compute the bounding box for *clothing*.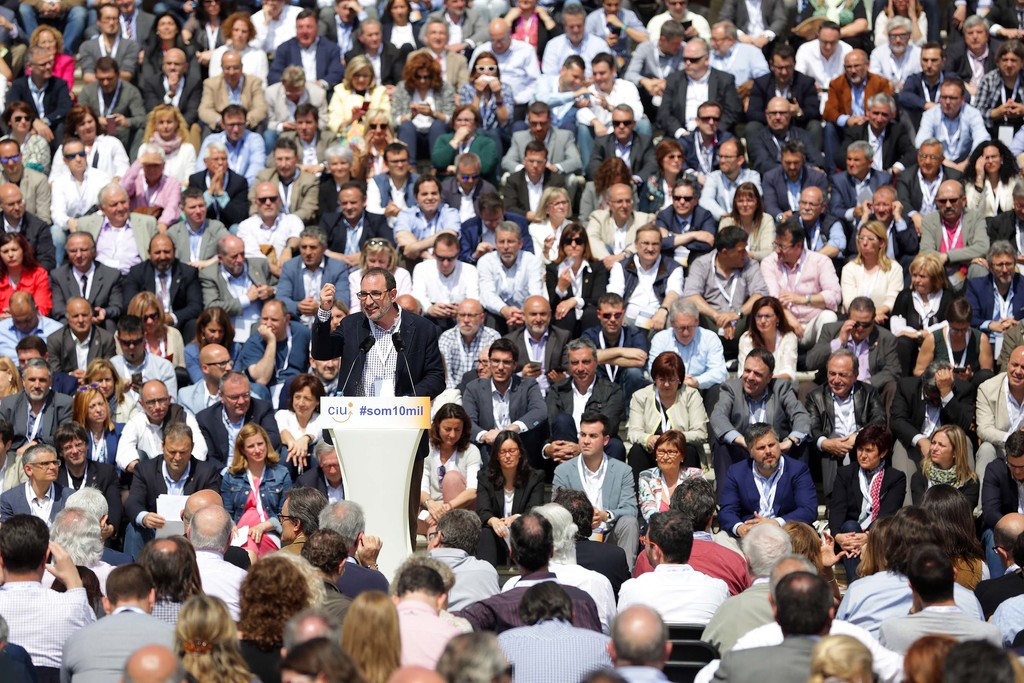
detection(509, 319, 580, 407).
